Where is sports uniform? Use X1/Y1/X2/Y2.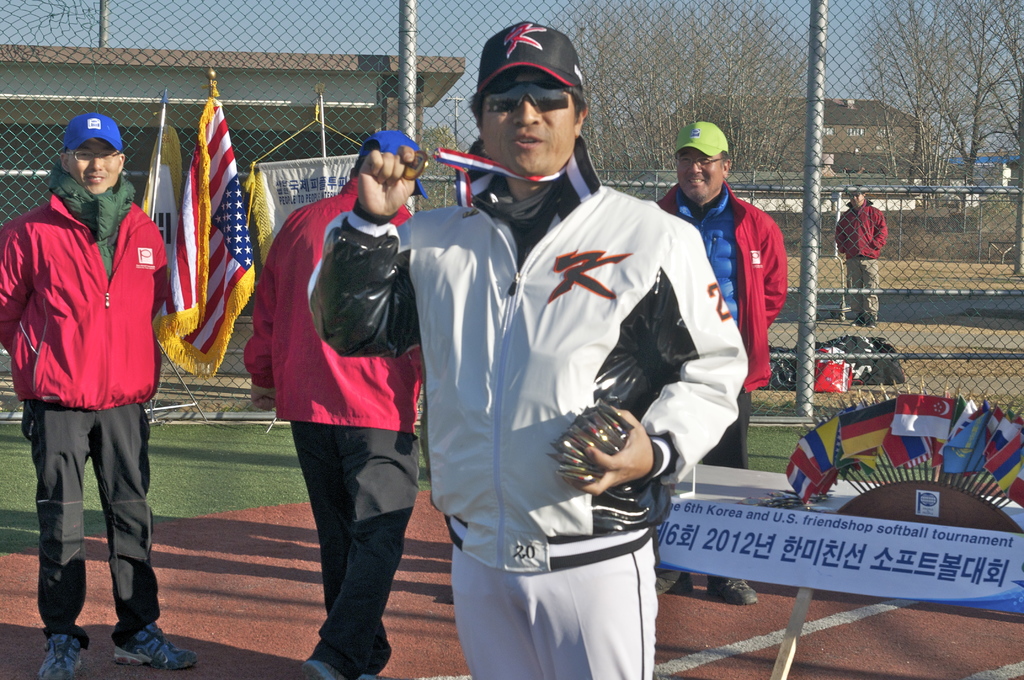
248/177/445/654.
